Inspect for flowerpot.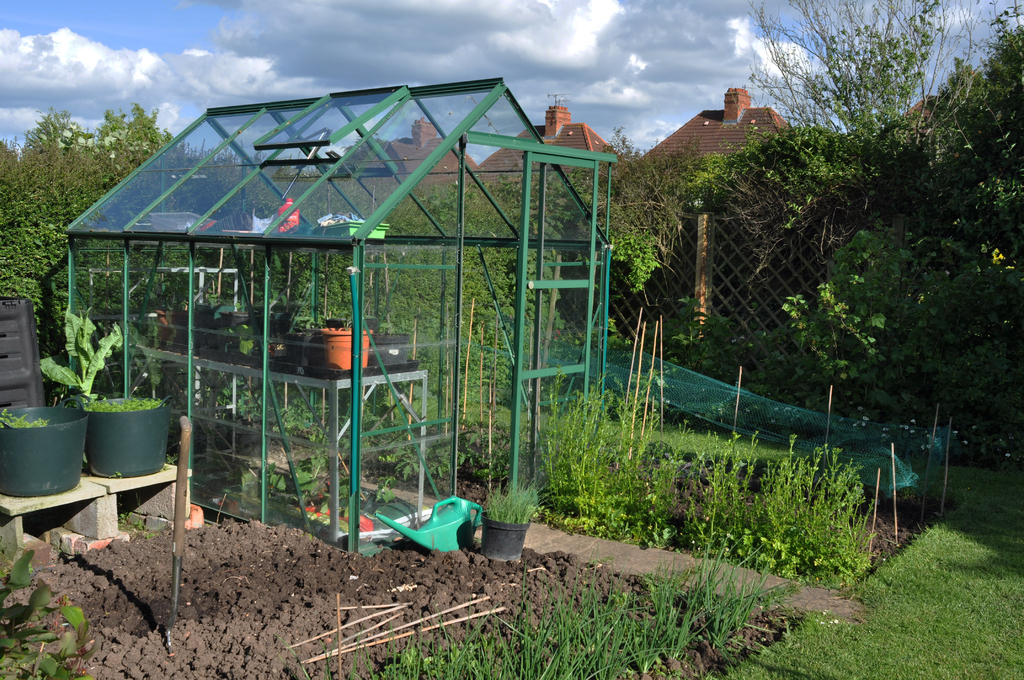
Inspection: box=[318, 327, 372, 371].
